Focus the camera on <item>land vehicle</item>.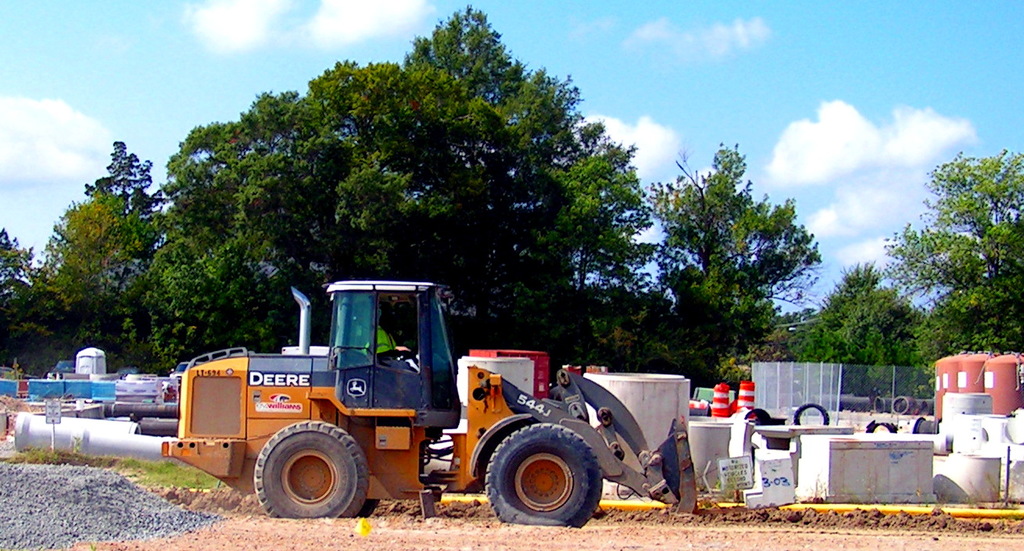
Focus region: {"left": 123, "top": 273, "right": 704, "bottom": 526}.
